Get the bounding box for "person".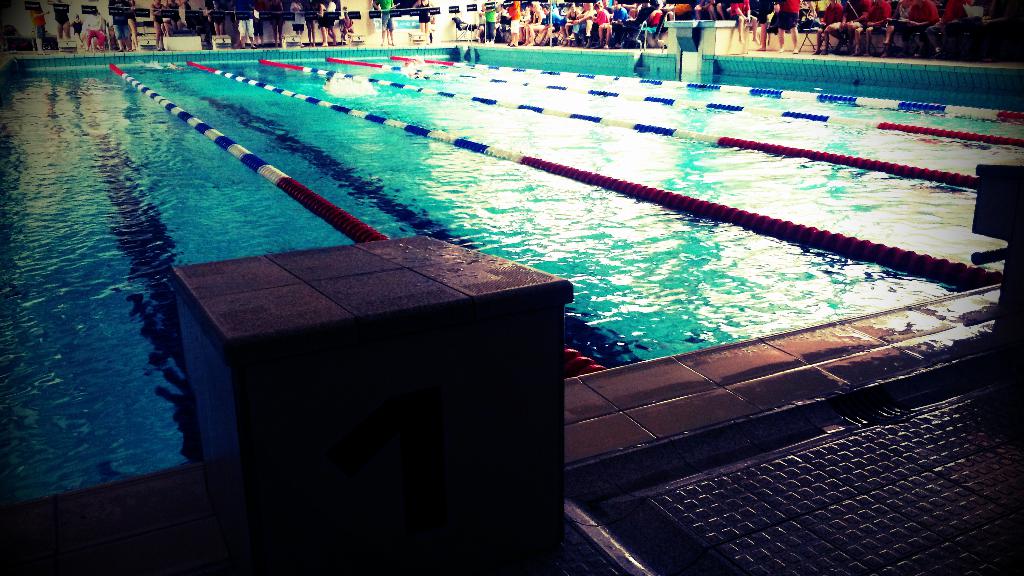
[250,0,267,47].
